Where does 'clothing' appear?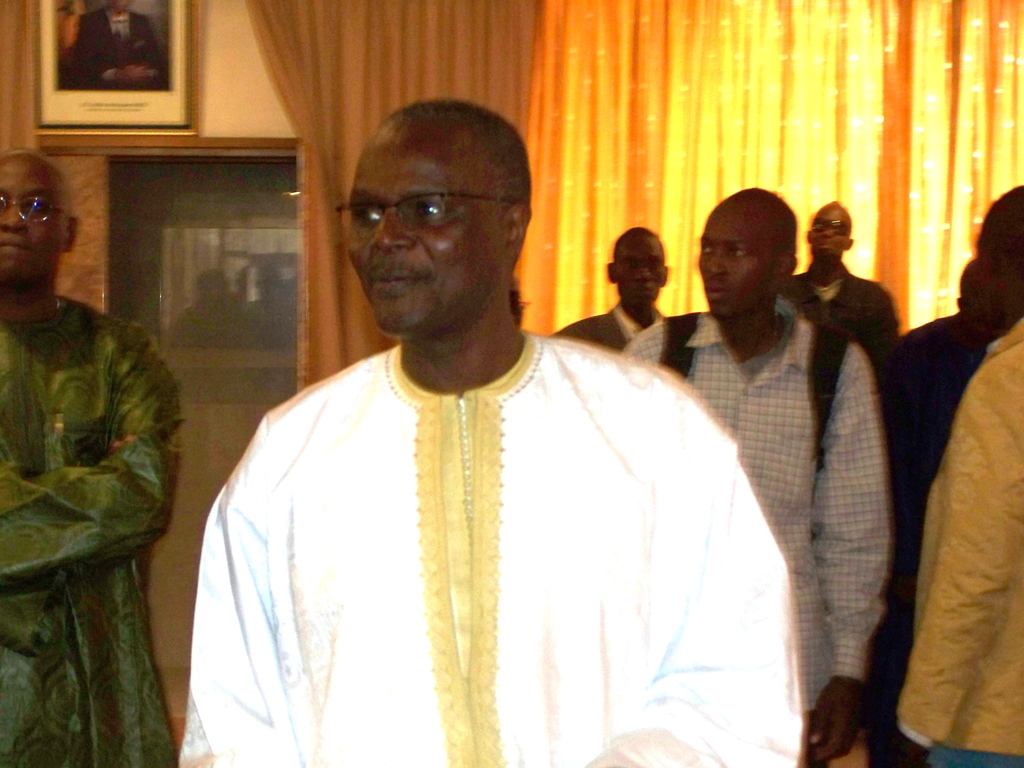
Appears at <box>167,344,806,767</box>.
